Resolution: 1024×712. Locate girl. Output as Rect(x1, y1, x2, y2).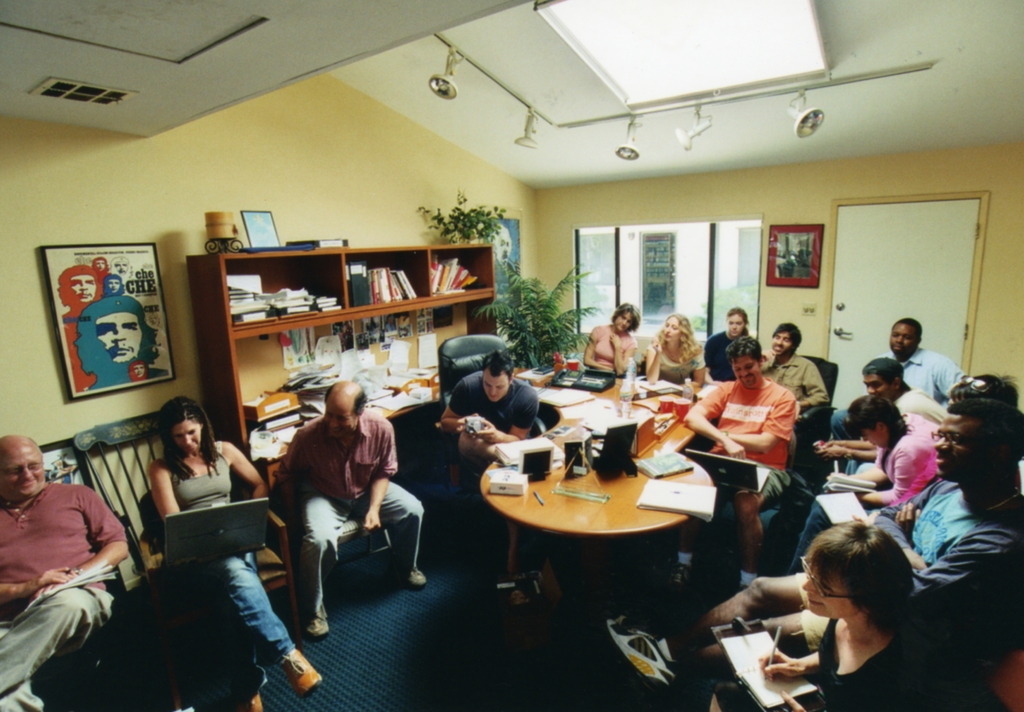
Rect(647, 314, 709, 397).
